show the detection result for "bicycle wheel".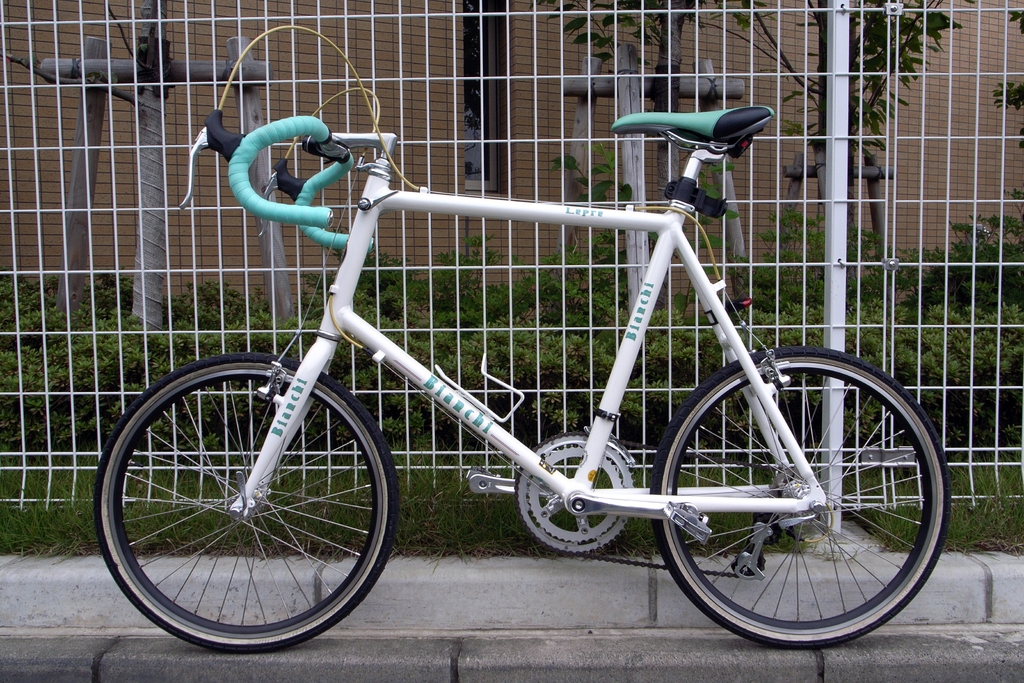
crop(652, 347, 950, 660).
